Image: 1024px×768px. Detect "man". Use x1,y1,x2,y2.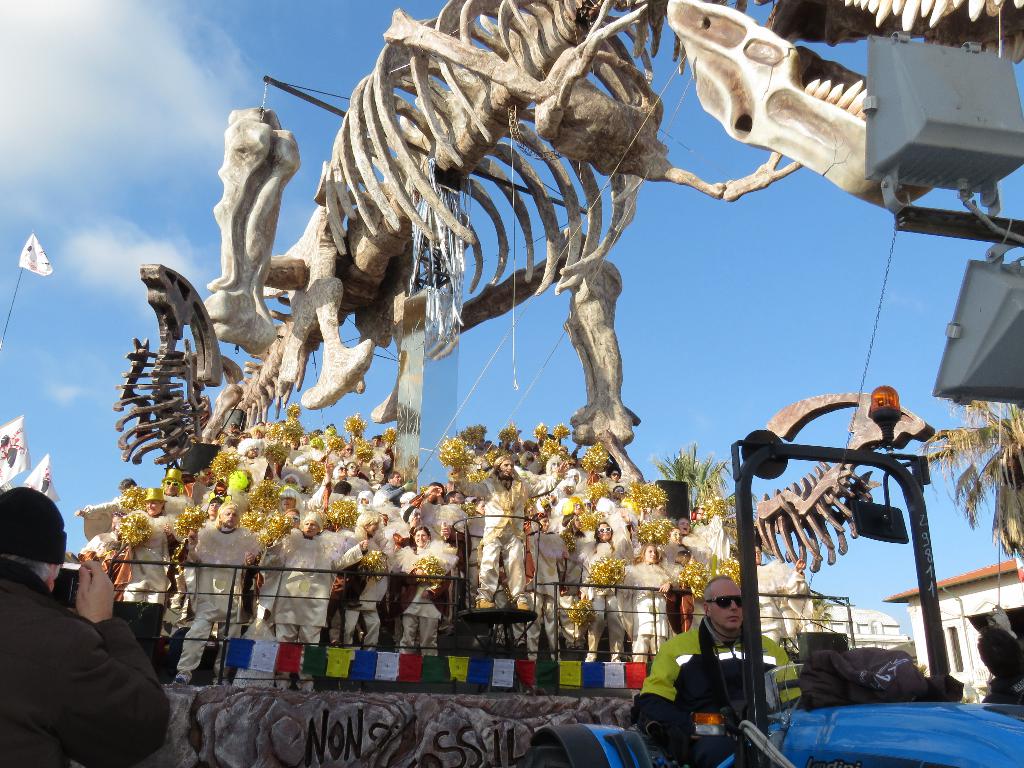
163,467,190,515.
